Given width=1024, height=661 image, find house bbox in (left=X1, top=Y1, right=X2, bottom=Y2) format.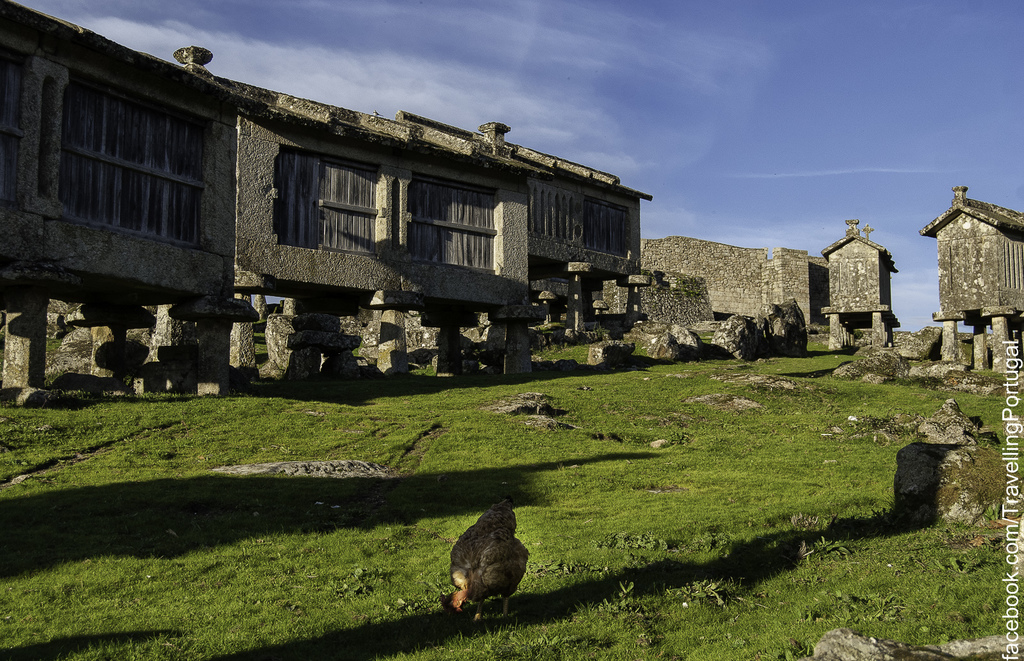
(left=824, top=213, right=899, bottom=351).
